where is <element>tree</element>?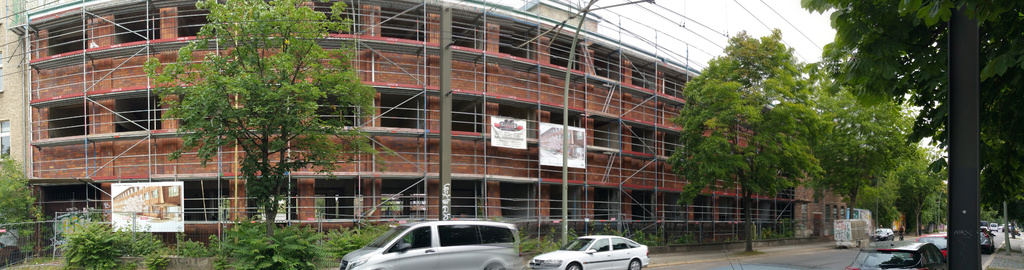
{"x1": 0, "y1": 153, "x2": 42, "y2": 257}.
